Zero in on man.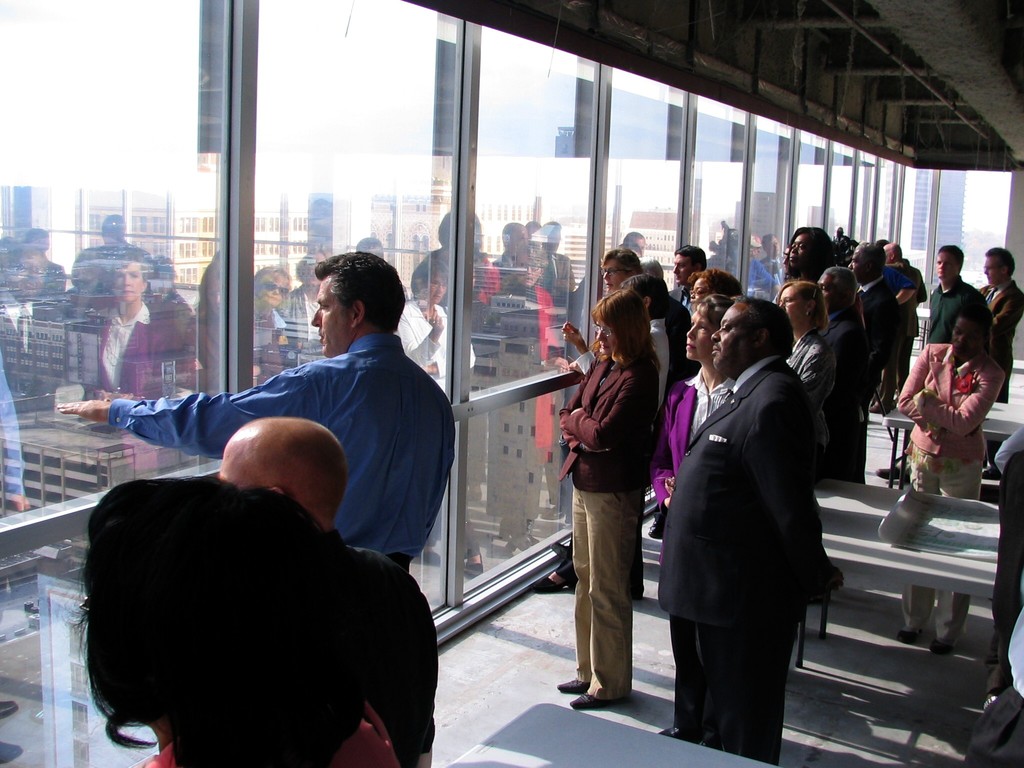
Zeroed in: <region>665, 298, 838, 759</region>.
